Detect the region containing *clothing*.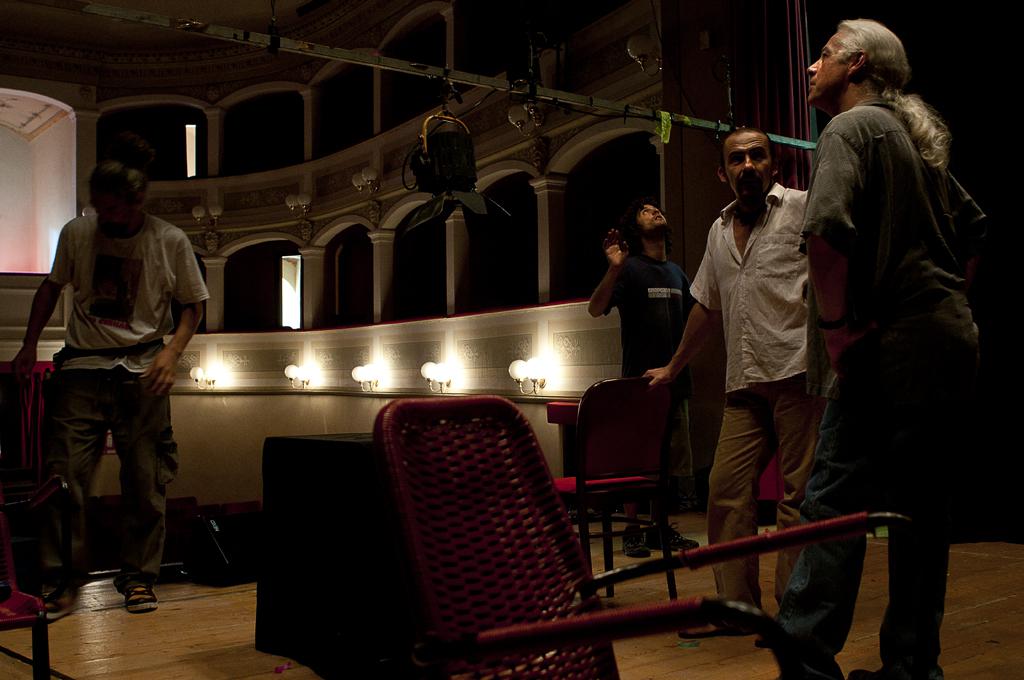
24 161 204 581.
